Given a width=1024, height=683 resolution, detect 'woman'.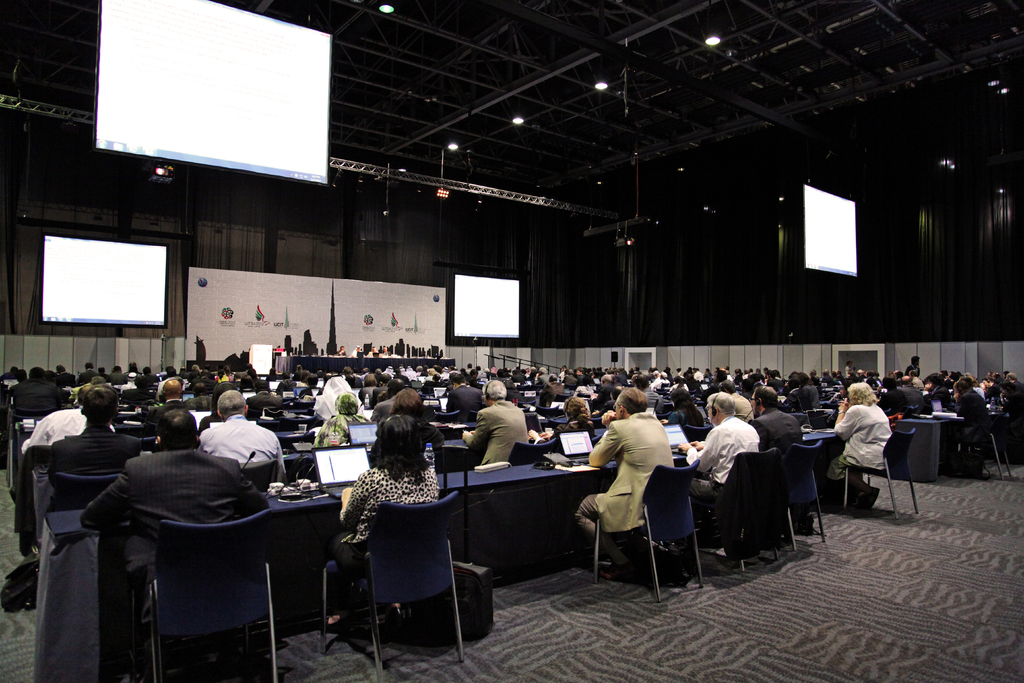
left=826, top=377, right=897, bottom=512.
